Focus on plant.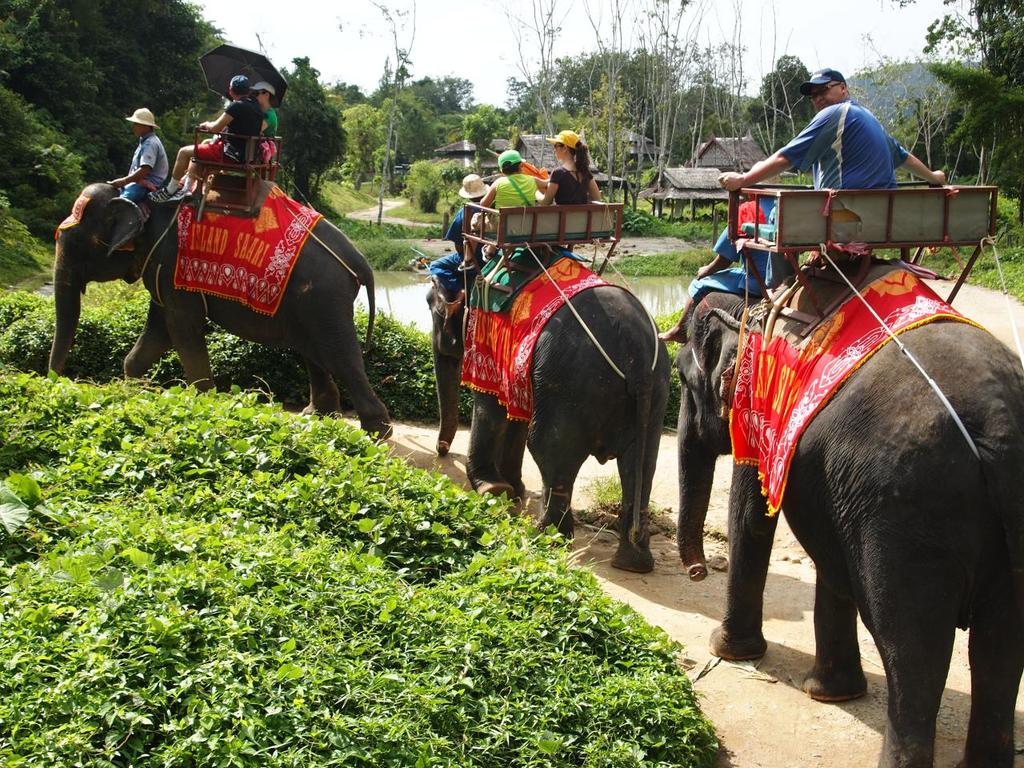
Focused at bbox(0, 186, 66, 290).
